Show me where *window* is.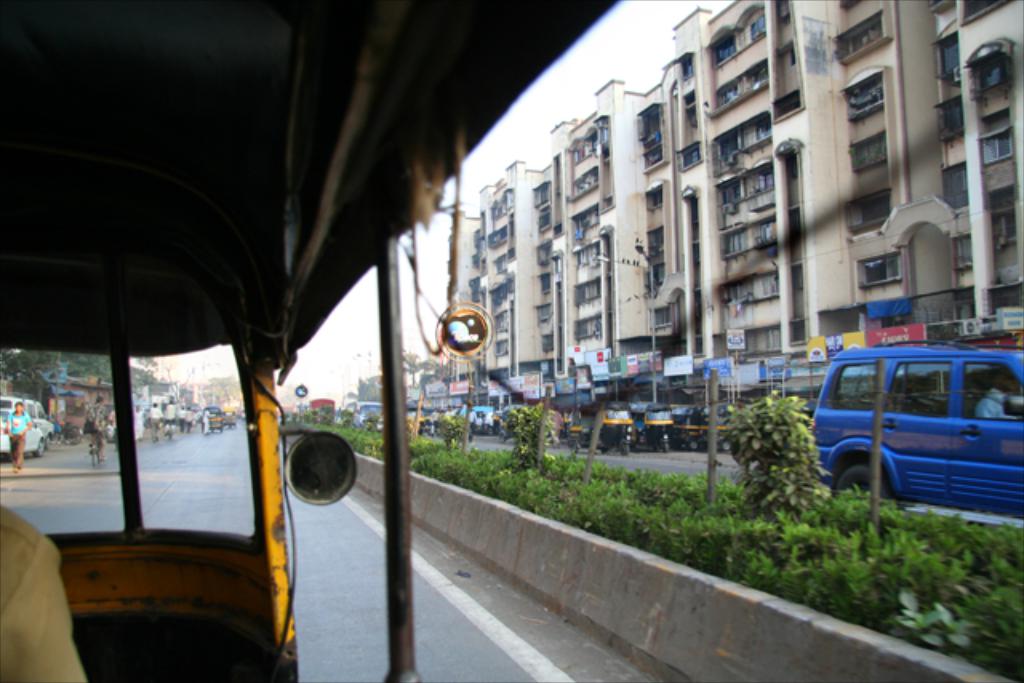
*window* is at box(682, 88, 696, 106).
